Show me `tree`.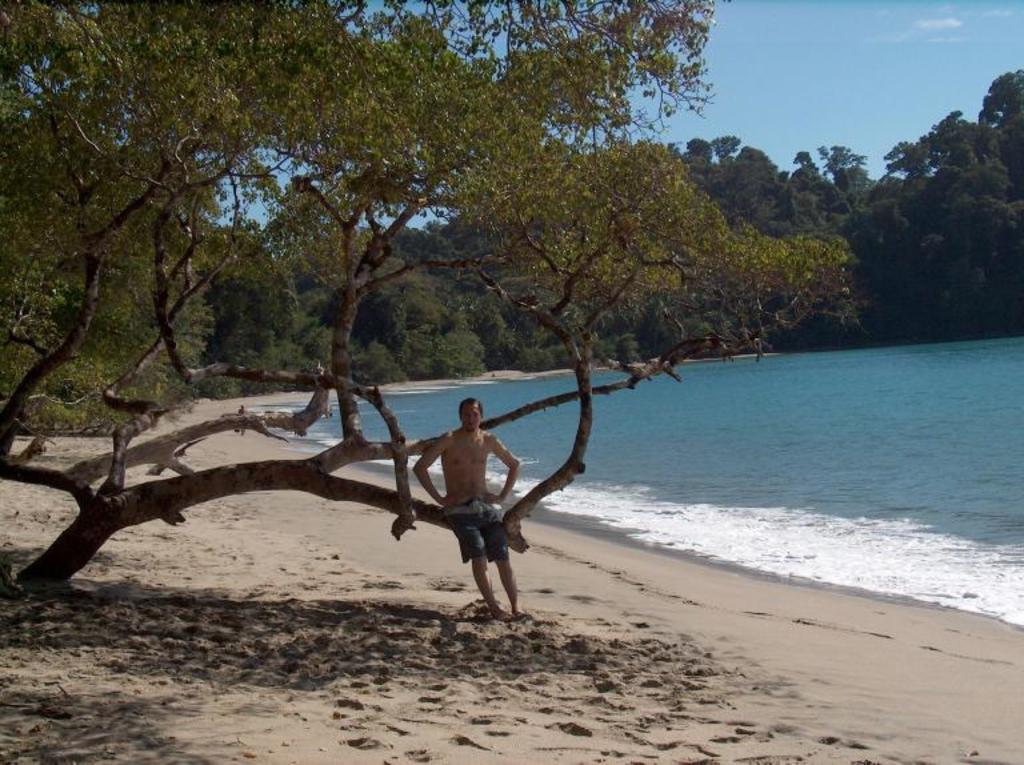
`tree` is here: 353, 225, 432, 386.
